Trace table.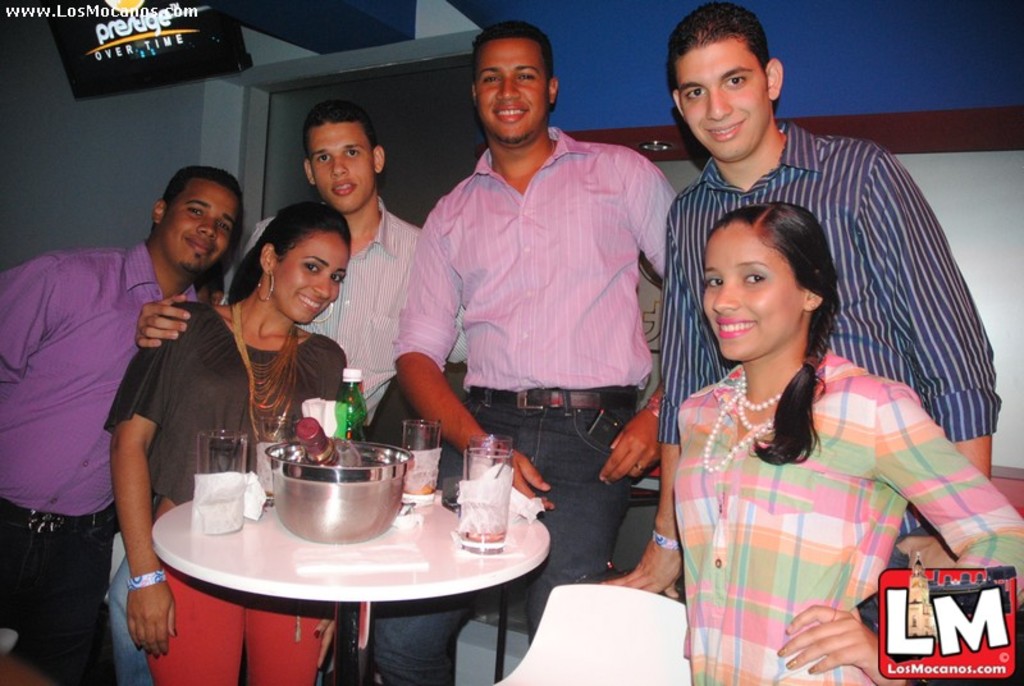
Traced to select_region(134, 443, 544, 685).
